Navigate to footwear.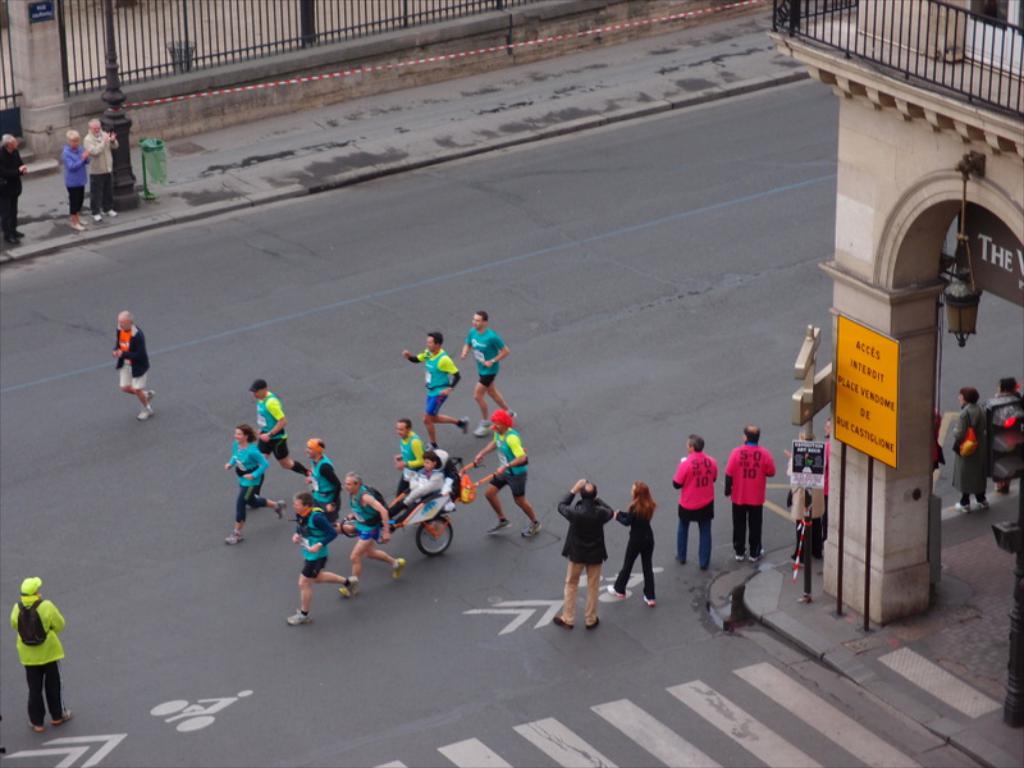
Navigation target: (106,209,118,214).
